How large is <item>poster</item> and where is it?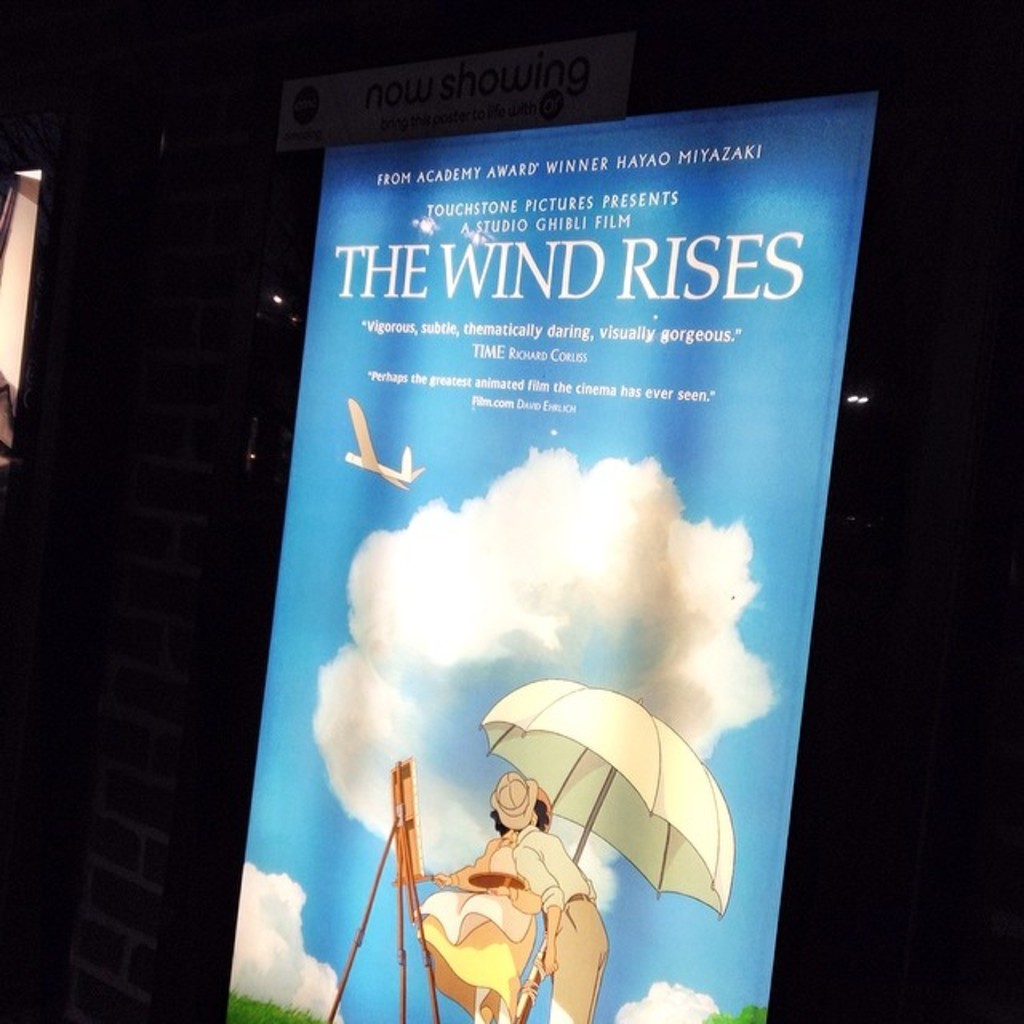
Bounding box: <bbox>218, 90, 882, 1022</bbox>.
